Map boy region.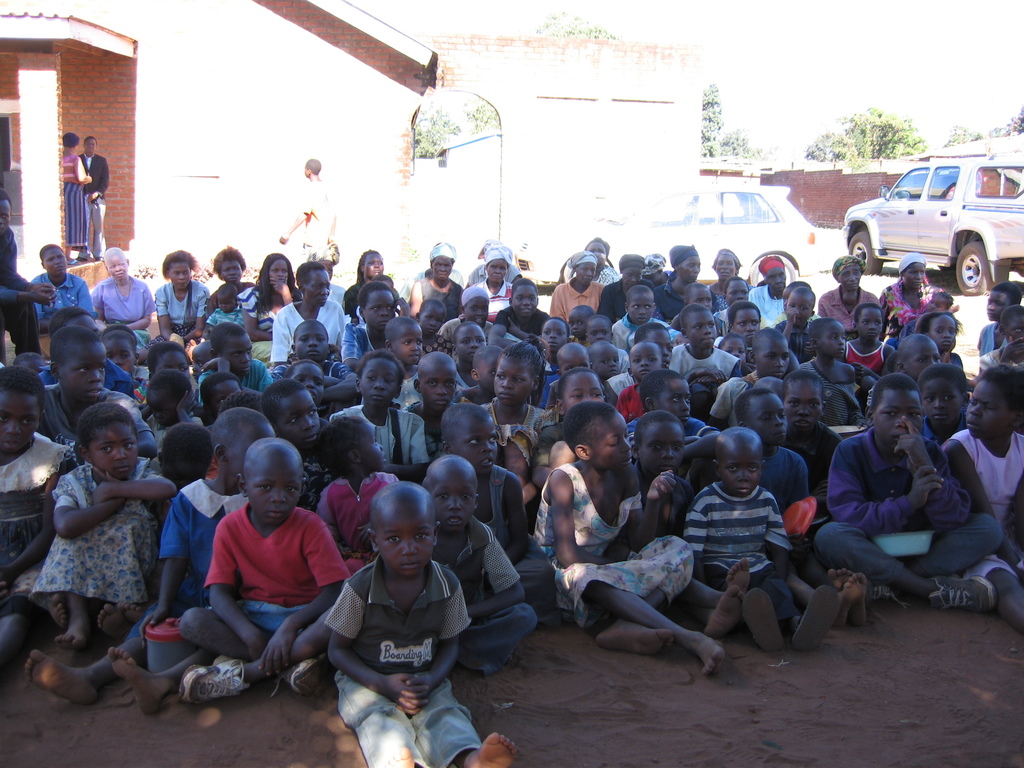
Mapped to bbox=[325, 479, 520, 767].
